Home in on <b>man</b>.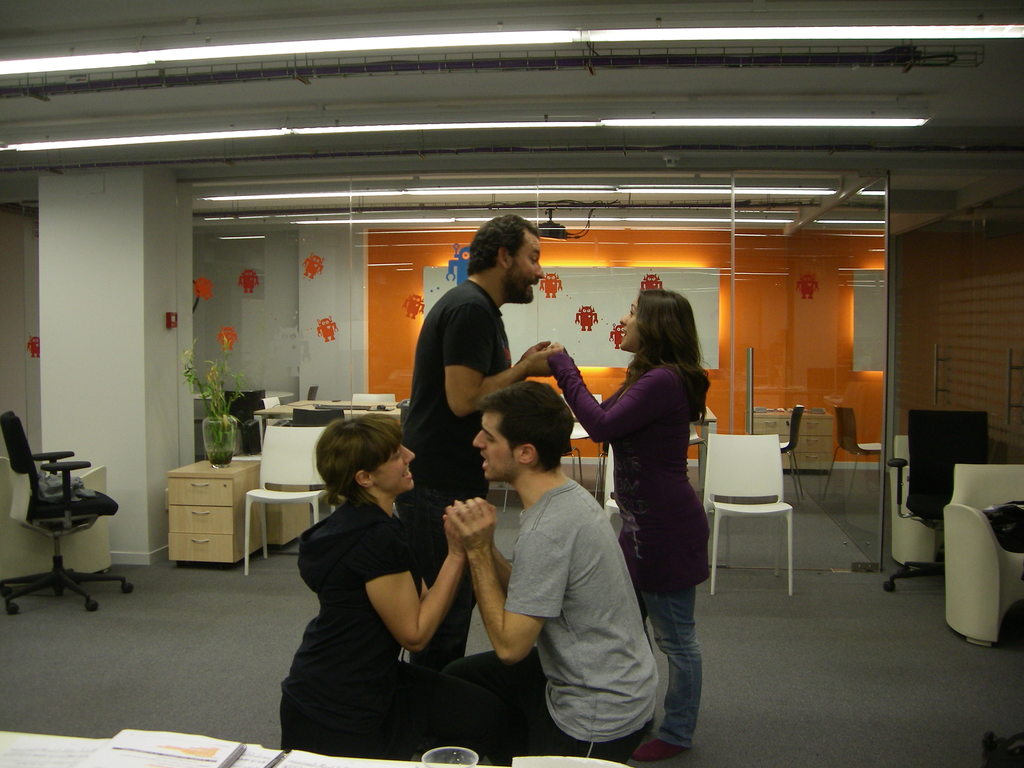
Homed in at pyautogui.locateOnScreen(439, 380, 660, 767).
